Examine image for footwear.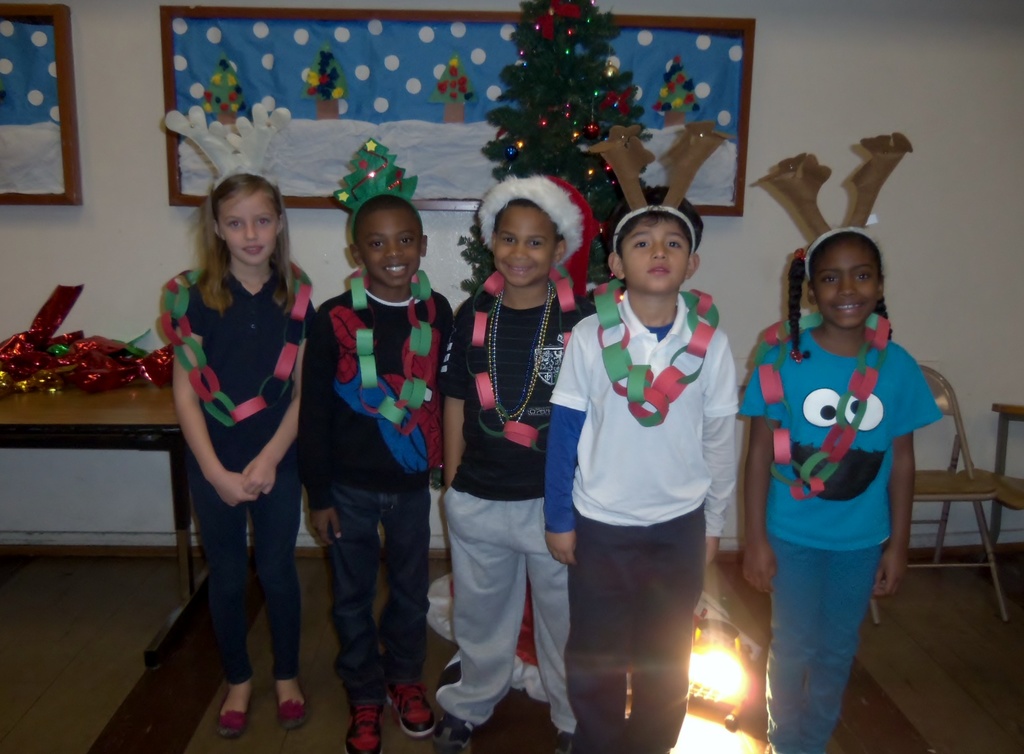
Examination result: locate(438, 705, 480, 753).
